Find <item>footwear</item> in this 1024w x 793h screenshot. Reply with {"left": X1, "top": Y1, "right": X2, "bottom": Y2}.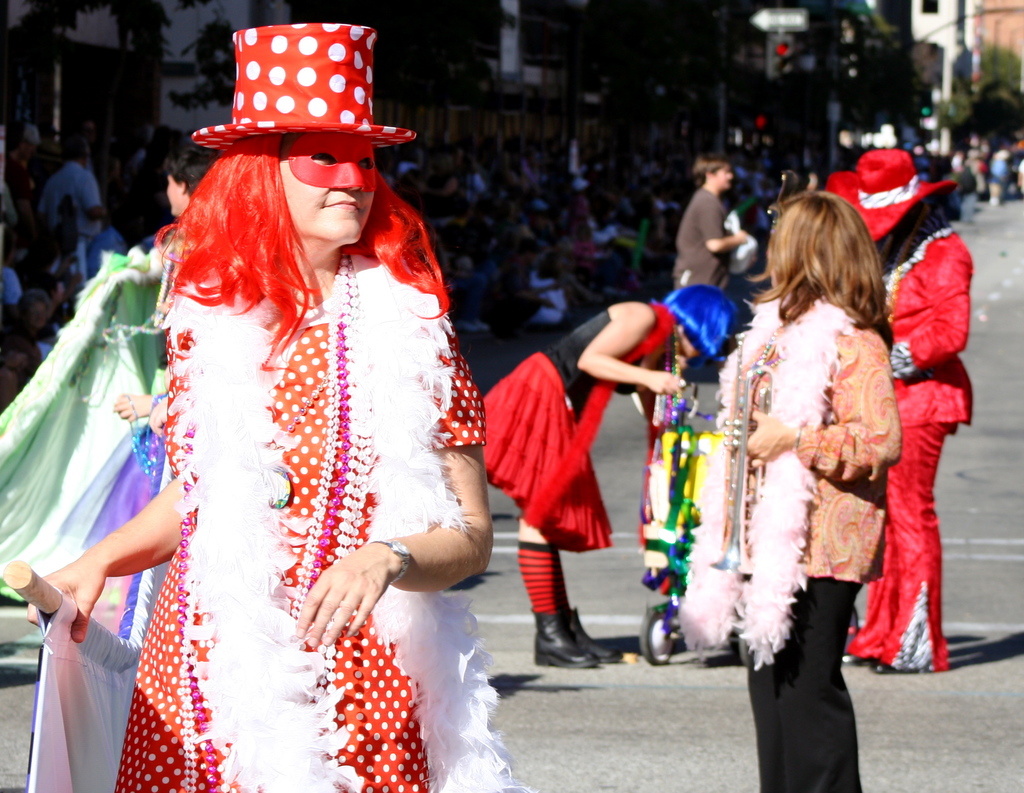
{"left": 568, "top": 602, "right": 618, "bottom": 667}.
